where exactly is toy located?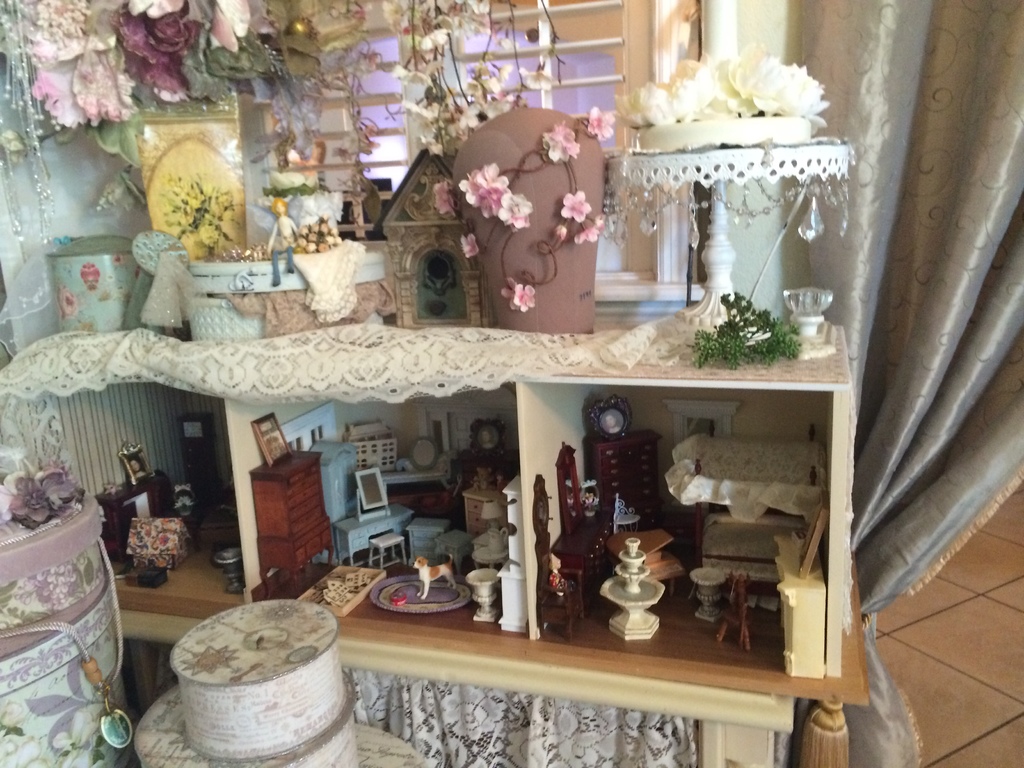
Its bounding box is locate(600, 534, 654, 634).
